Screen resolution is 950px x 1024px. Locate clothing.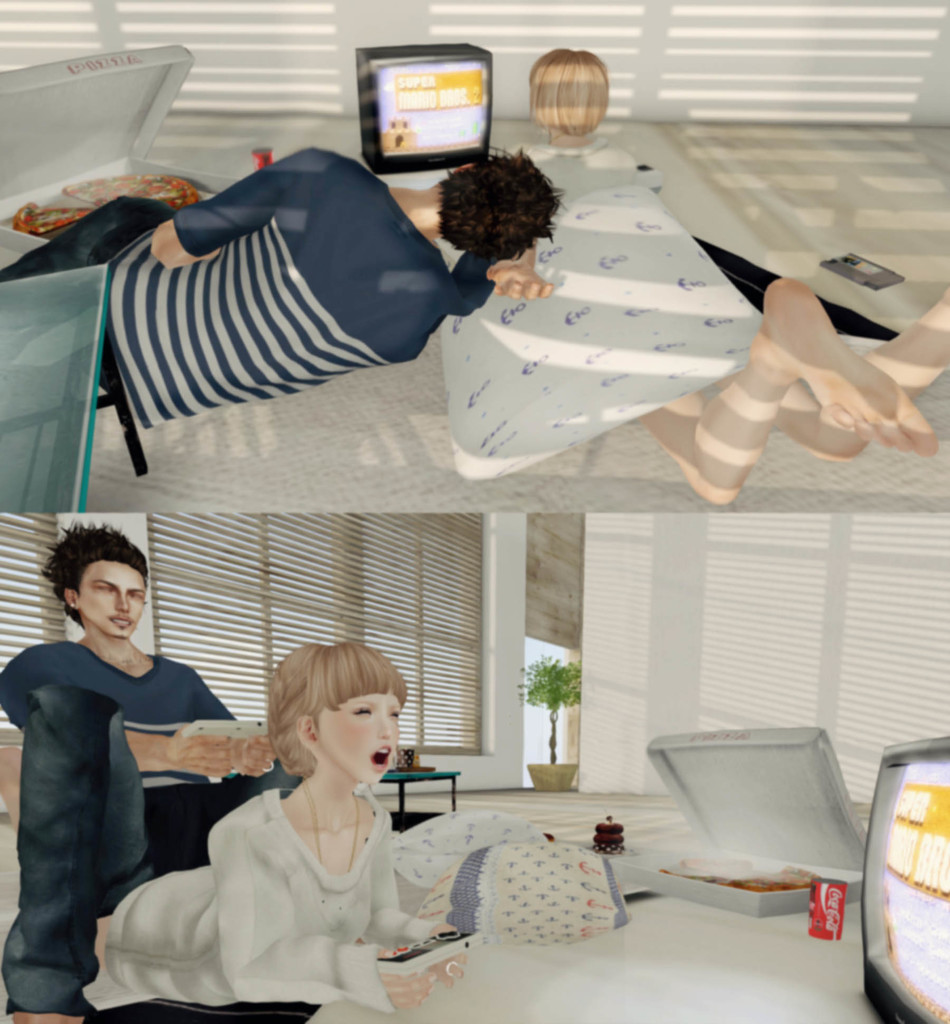
5,146,506,419.
